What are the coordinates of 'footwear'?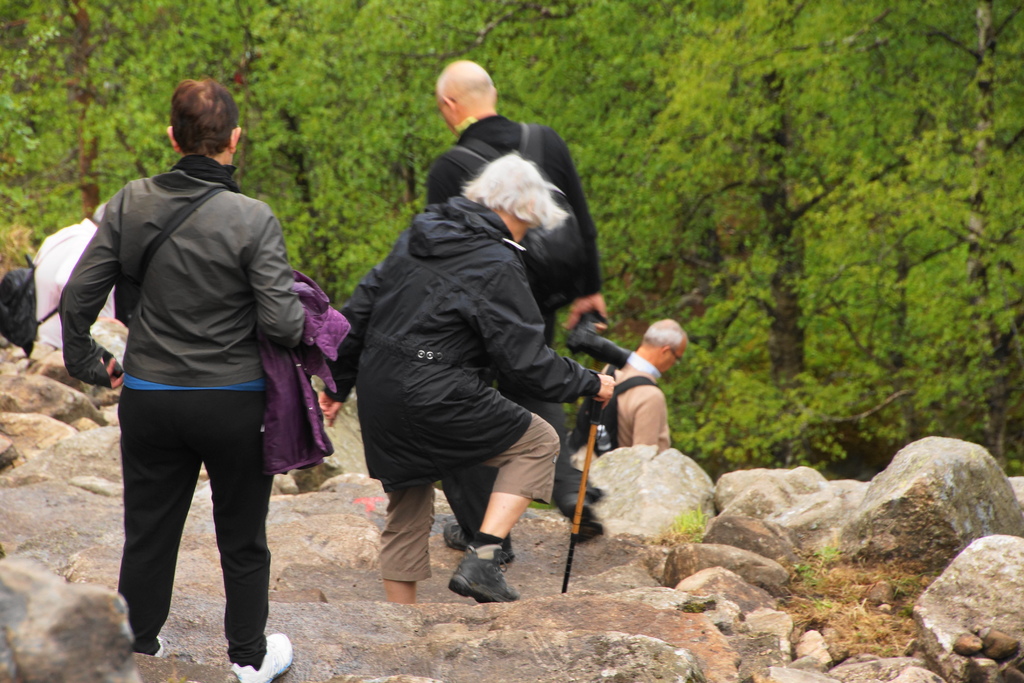
<bbox>559, 490, 602, 545</bbox>.
